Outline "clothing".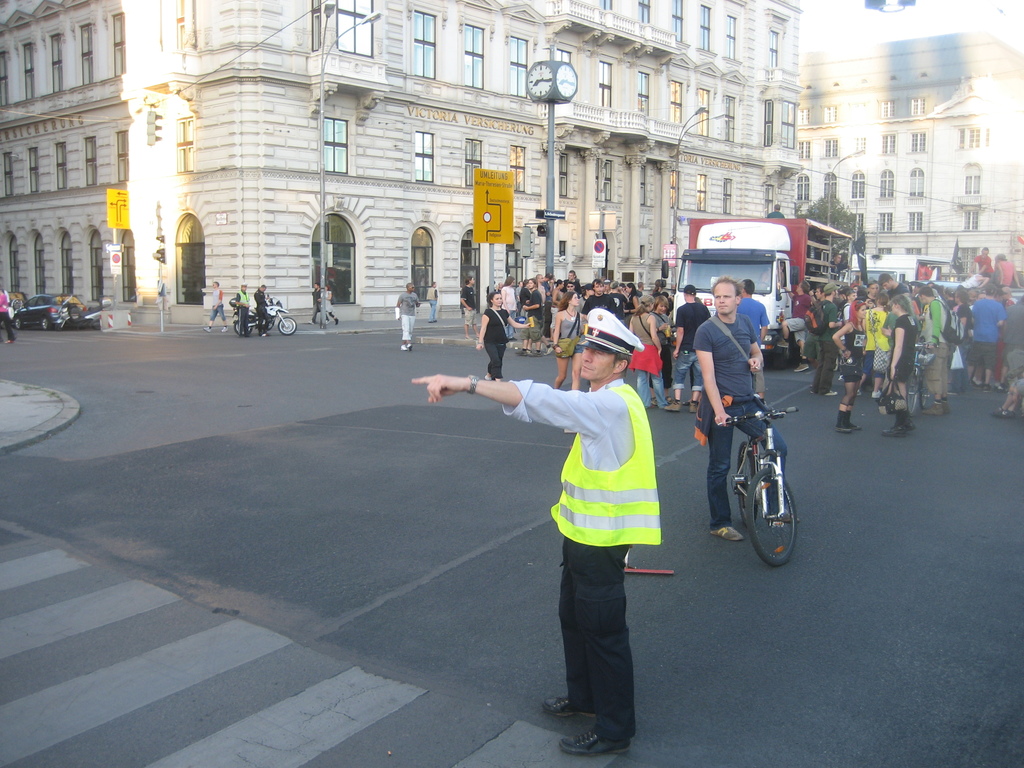
Outline: 235 291 251 340.
